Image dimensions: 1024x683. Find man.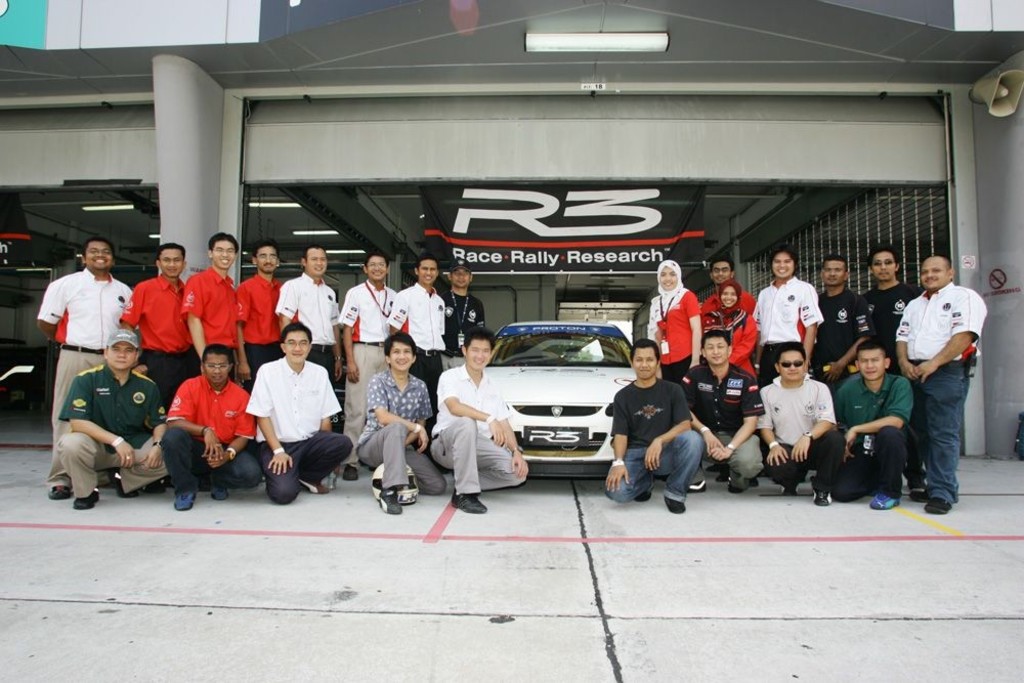
{"x1": 707, "y1": 257, "x2": 757, "y2": 315}.
